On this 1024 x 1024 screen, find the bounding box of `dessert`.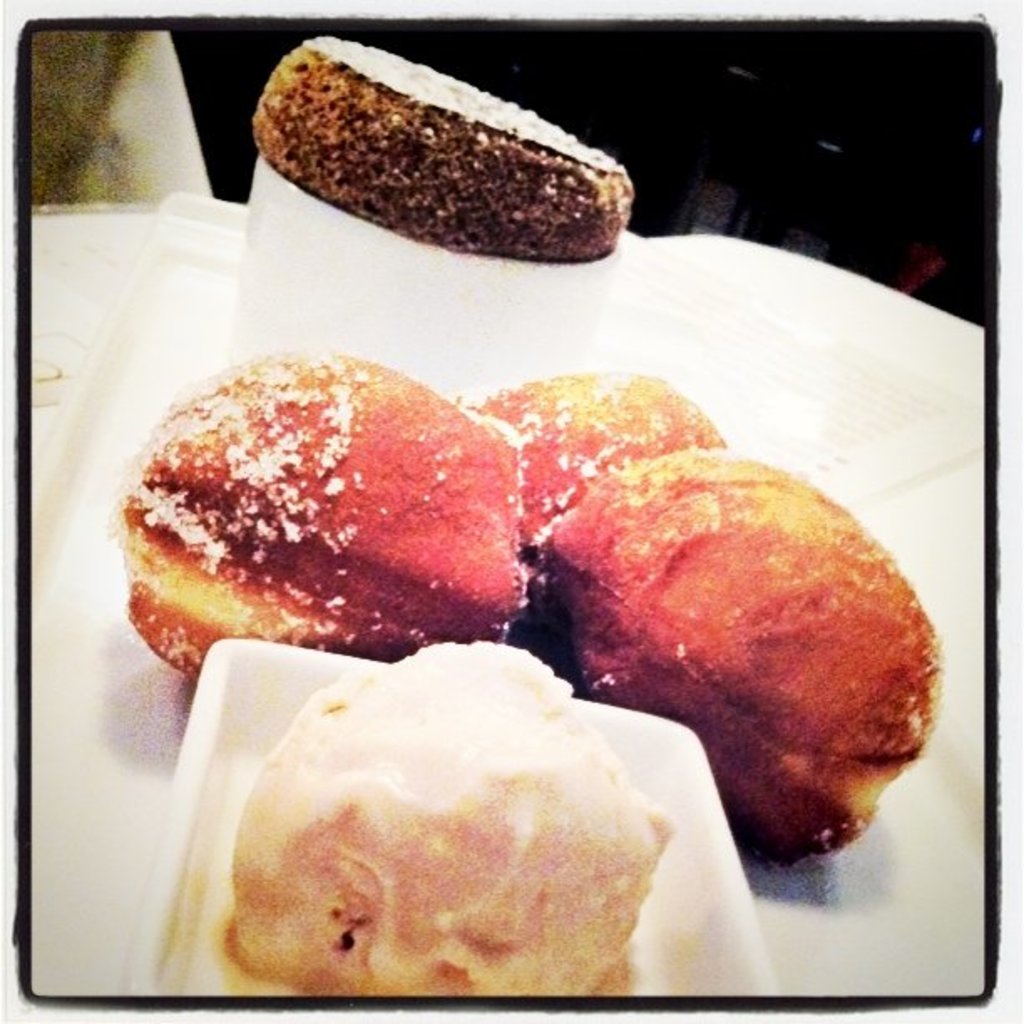
Bounding box: bbox(238, 648, 671, 989).
